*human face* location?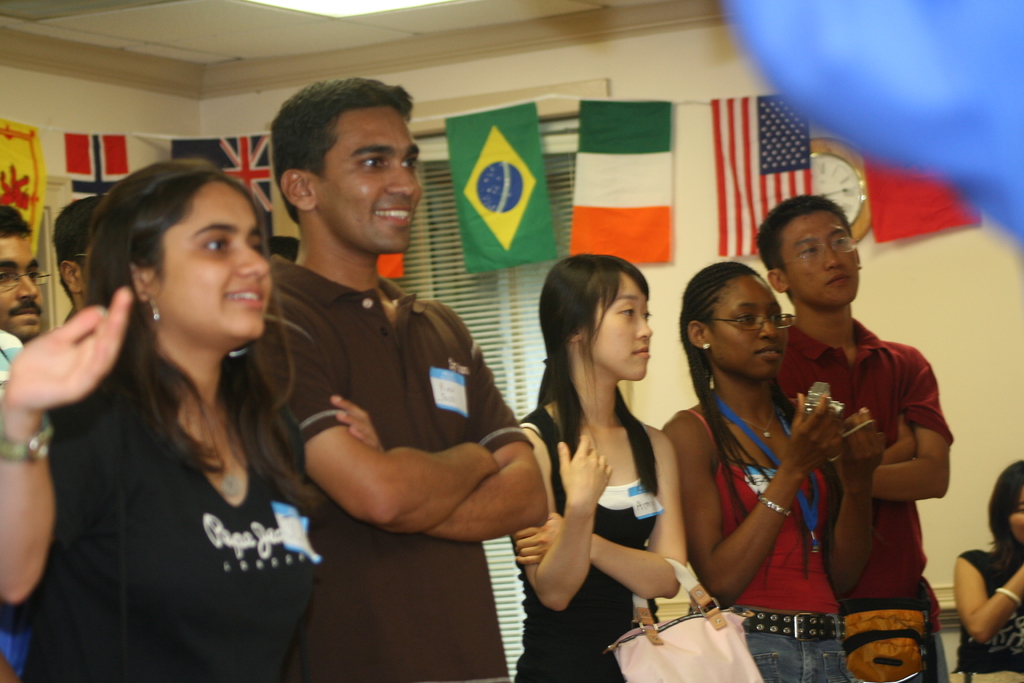
box=[705, 281, 787, 370]
